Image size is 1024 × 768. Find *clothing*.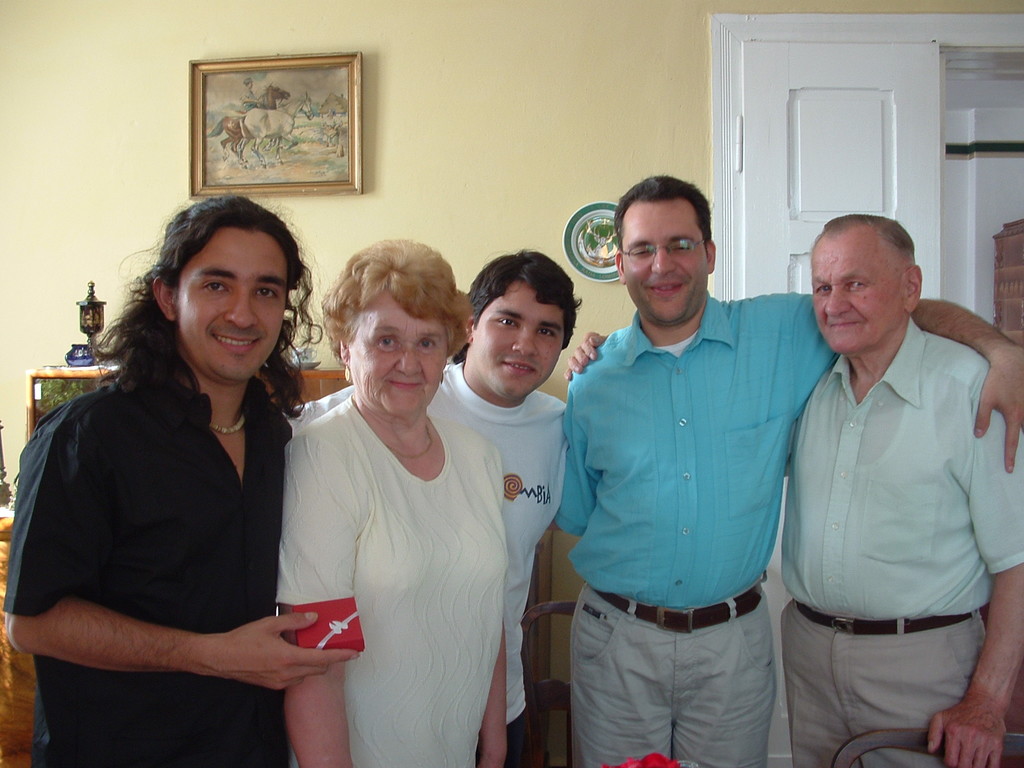
568/291/843/605.
